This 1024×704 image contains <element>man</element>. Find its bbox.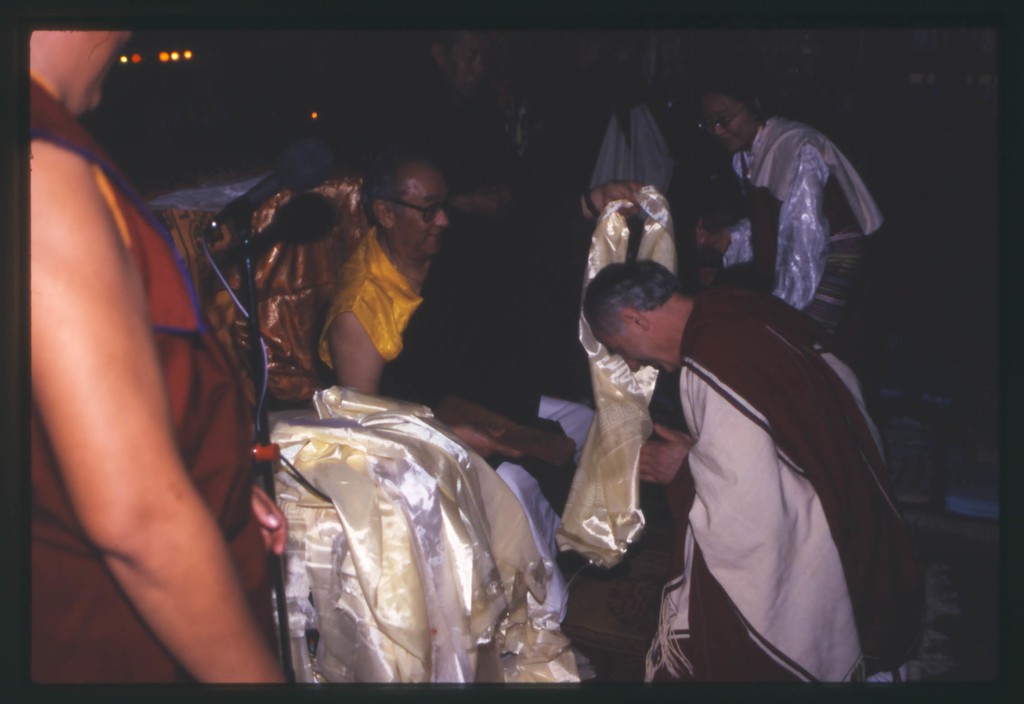
(x1=330, y1=156, x2=467, y2=398).
